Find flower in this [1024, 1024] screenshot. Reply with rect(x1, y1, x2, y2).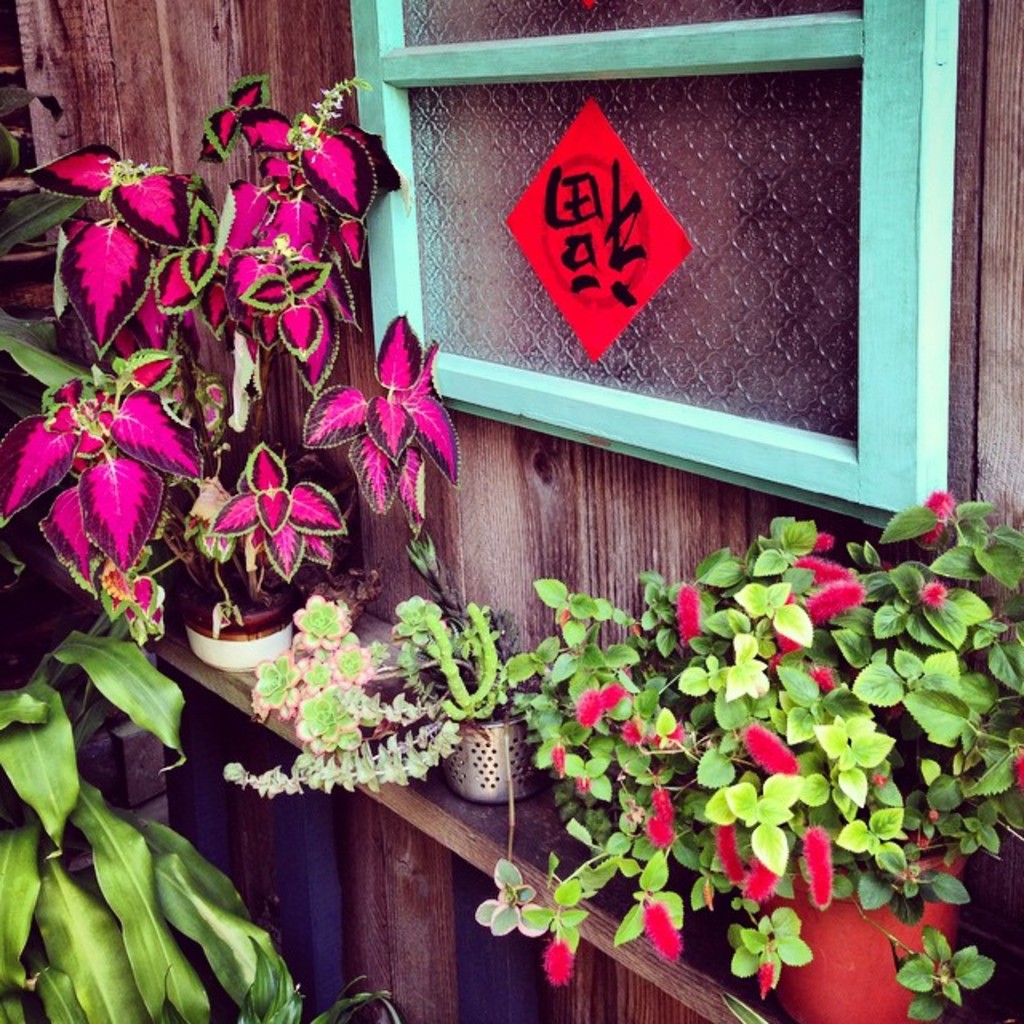
rect(928, 576, 944, 598).
